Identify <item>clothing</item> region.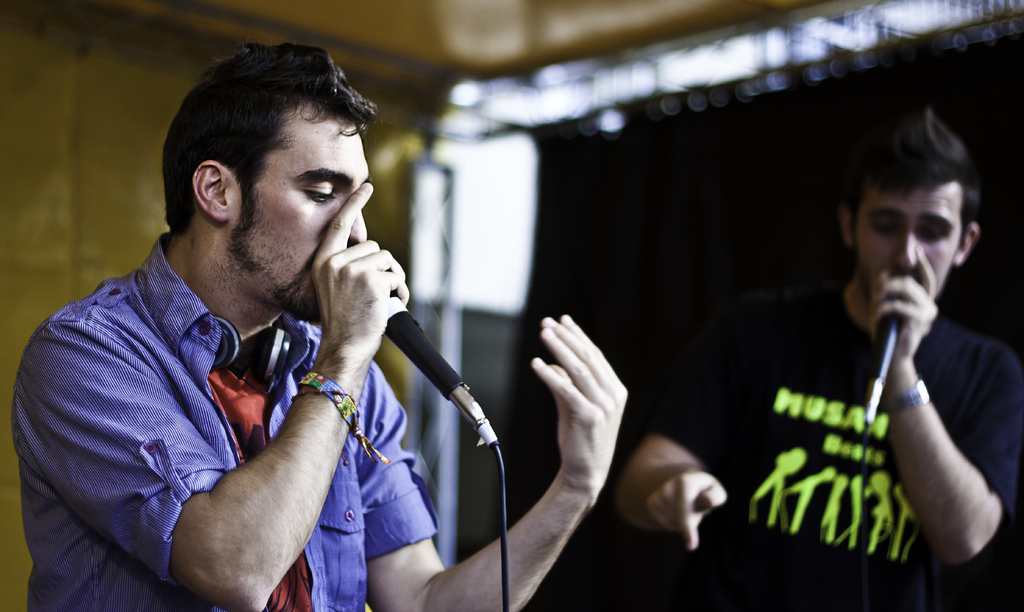
Region: x1=207, y1=366, x2=311, y2=609.
